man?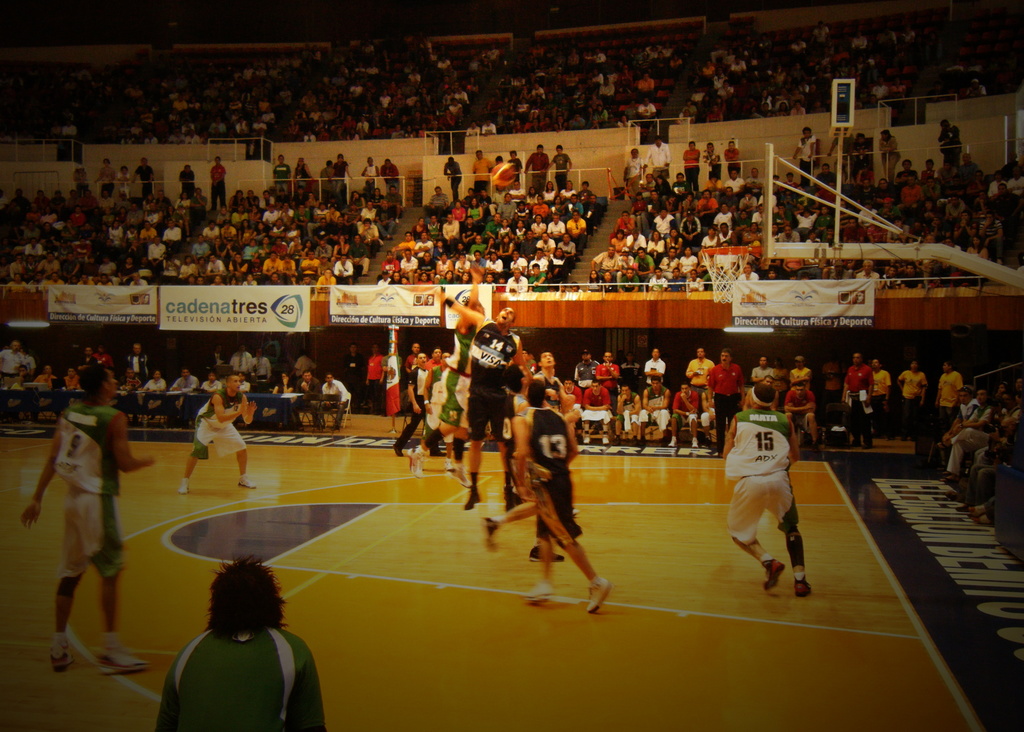
bbox=[335, 341, 367, 391]
